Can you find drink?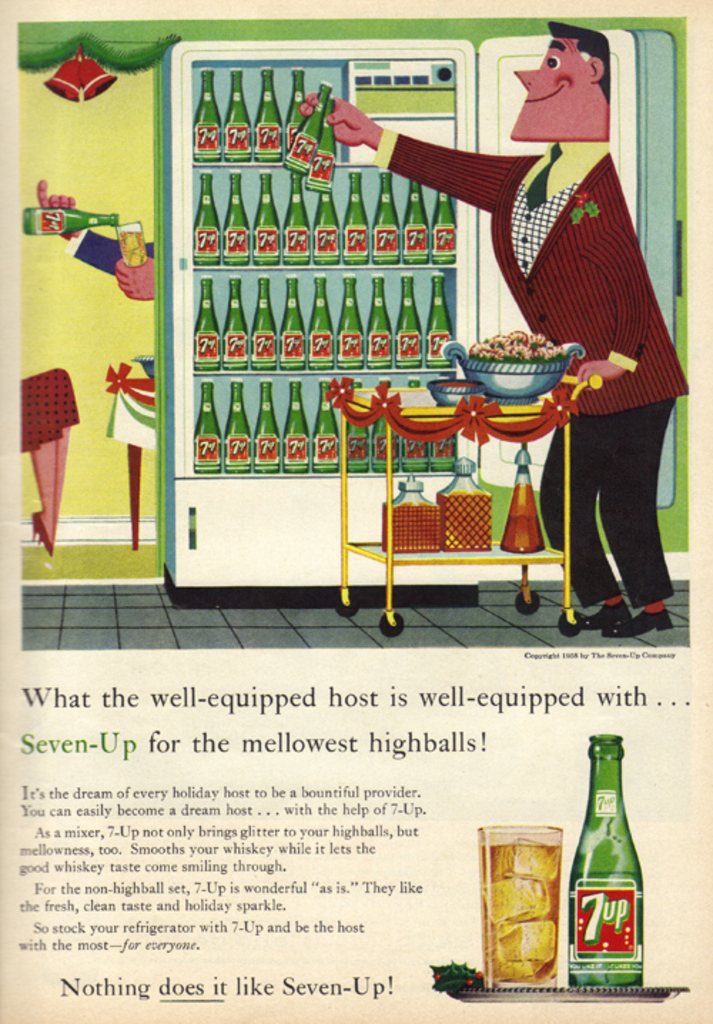
Yes, bounding box: 282,174,309,262.
